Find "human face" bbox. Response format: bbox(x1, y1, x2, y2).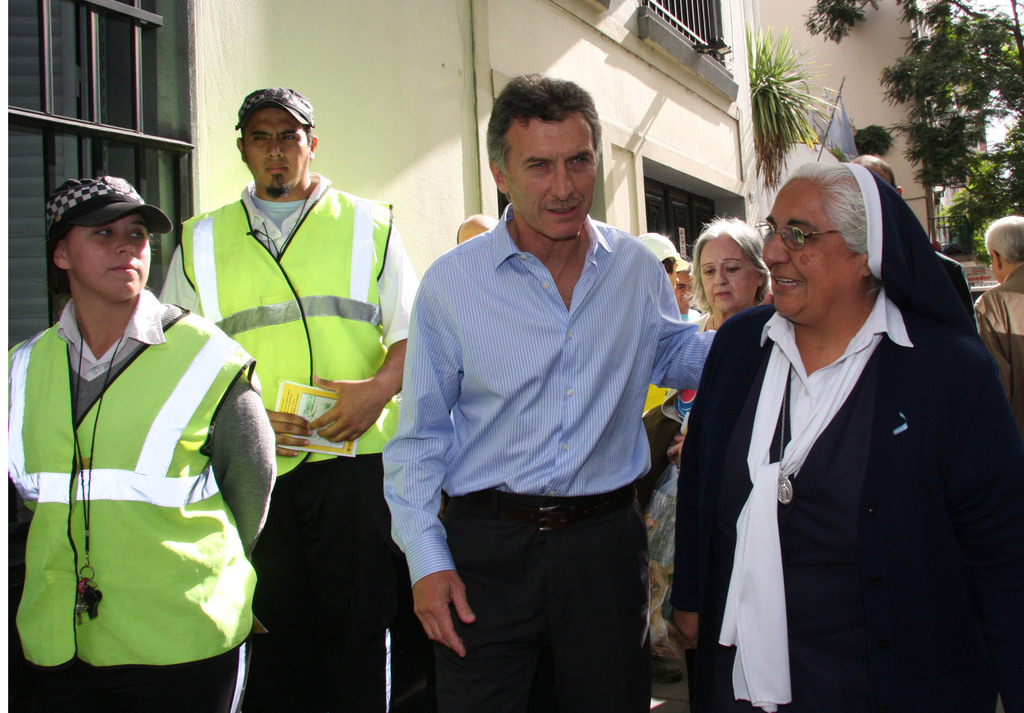
bbox(703, 236, 754, 312).
